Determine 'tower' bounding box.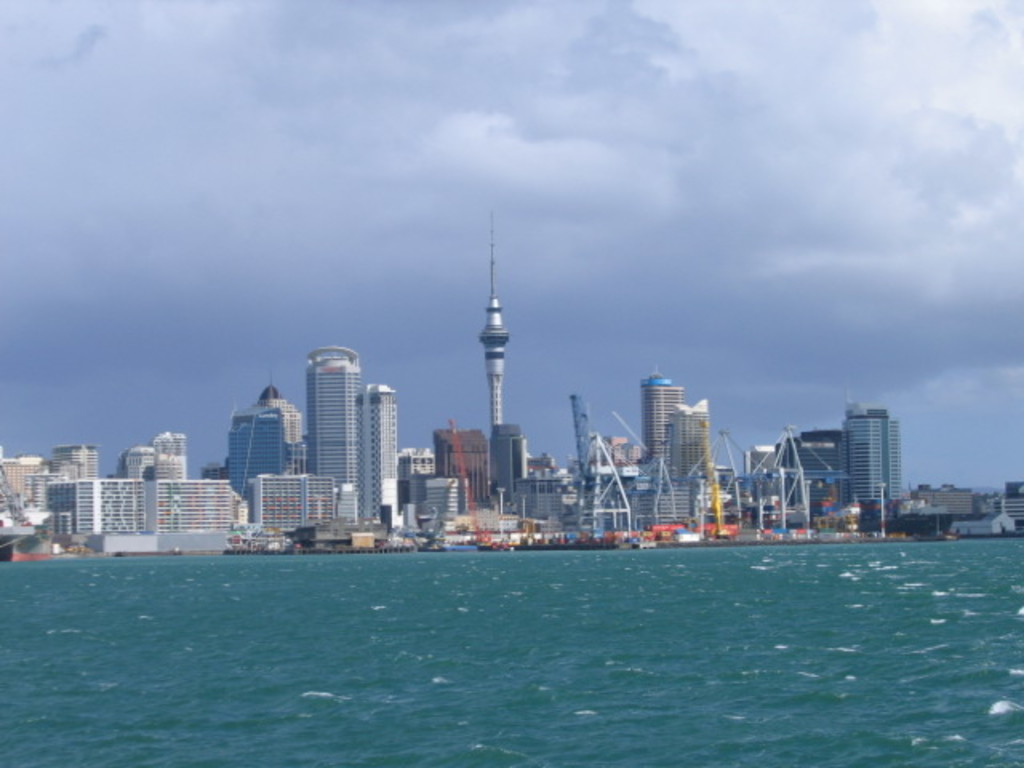
Determined: bbox=[357, 389, 403, 525].
